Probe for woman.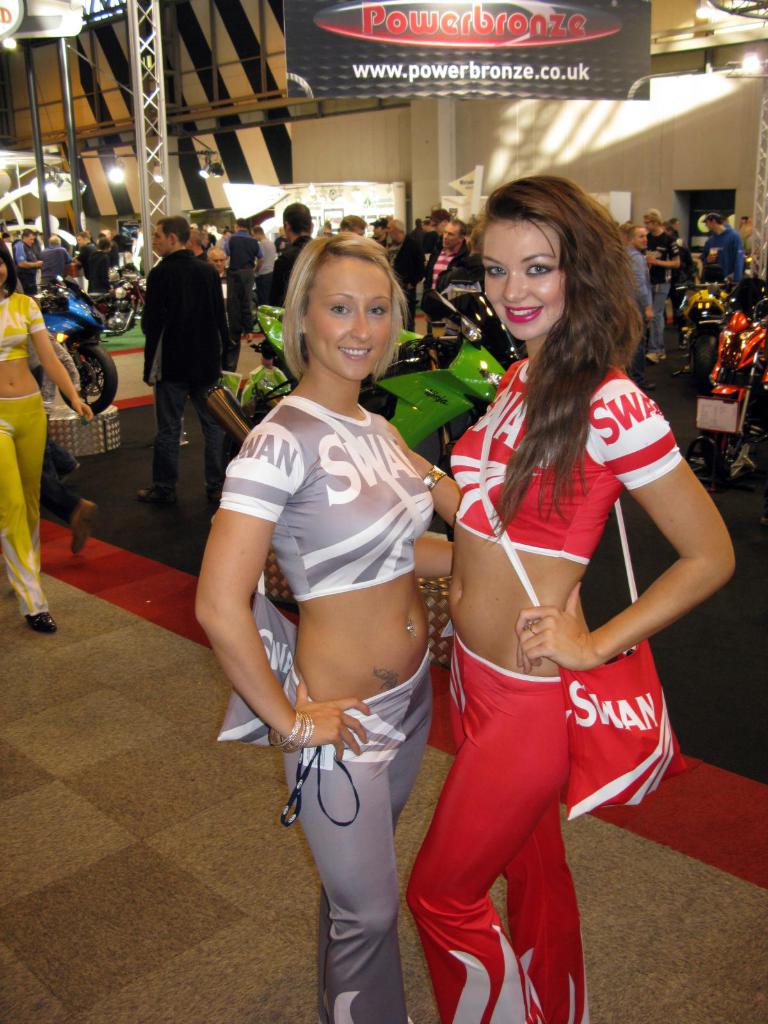
Probe result: [x1=385, y1=167, x2=694, y2=1004].
